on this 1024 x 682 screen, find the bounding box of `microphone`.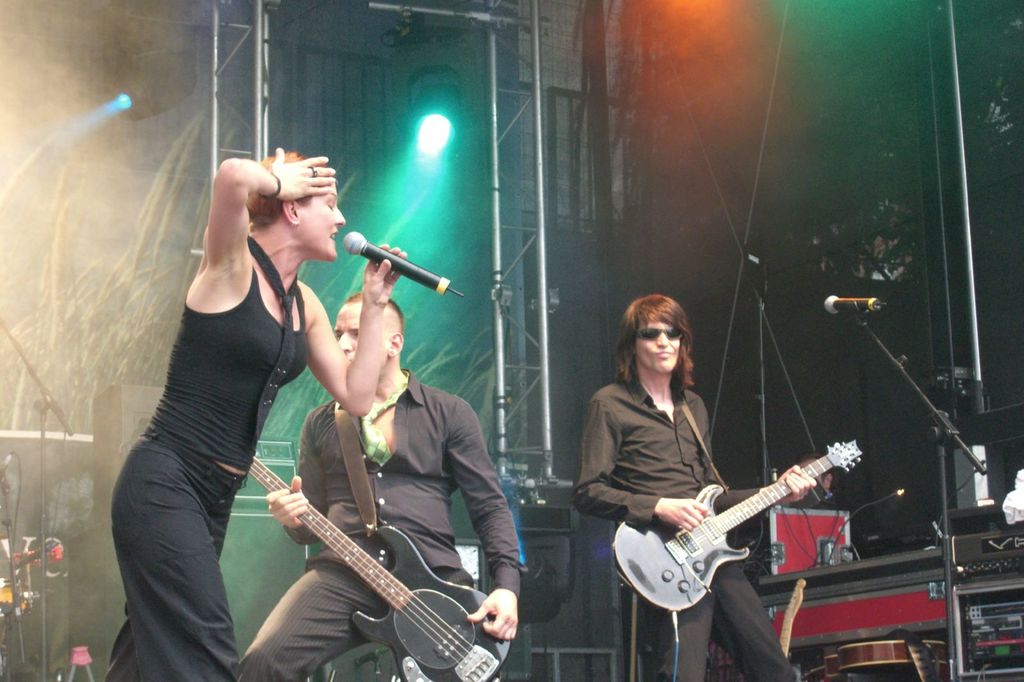
Bounding box: 324:223:429:305.
